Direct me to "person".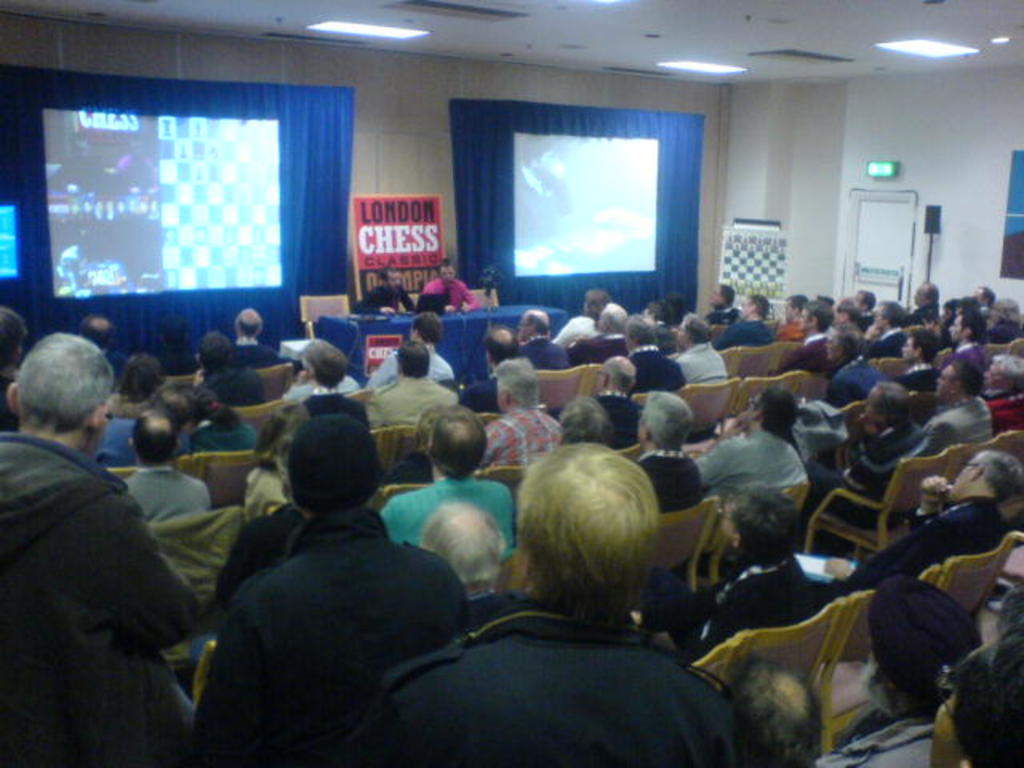
Direction: <box>6,315,187,757</box>.
